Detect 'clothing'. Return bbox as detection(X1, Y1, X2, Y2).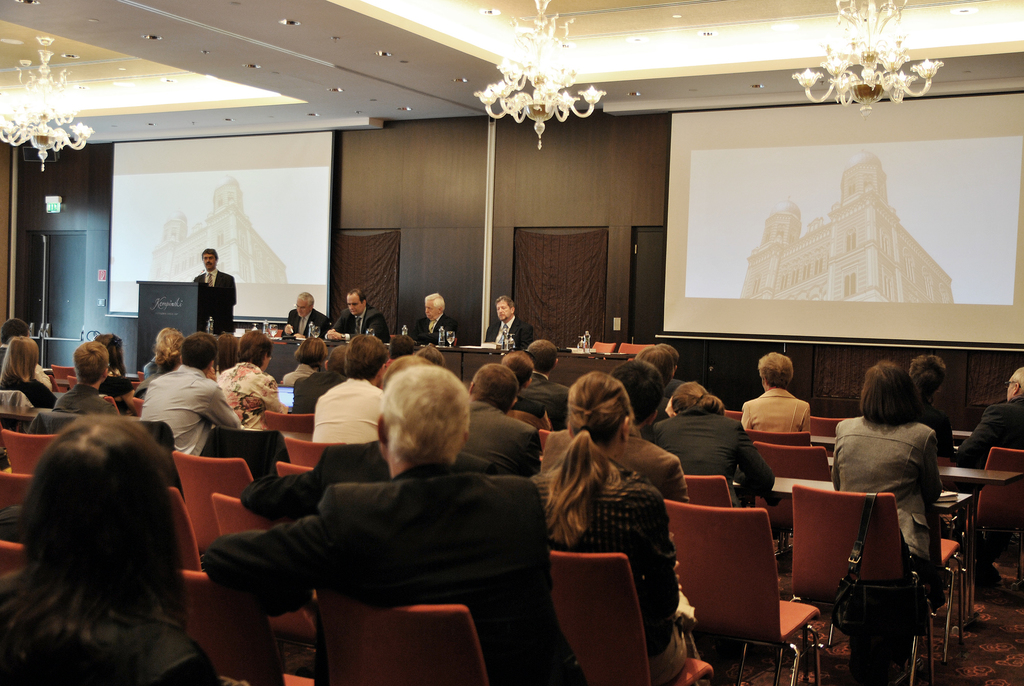
detection(740, 390, 808, 452).
